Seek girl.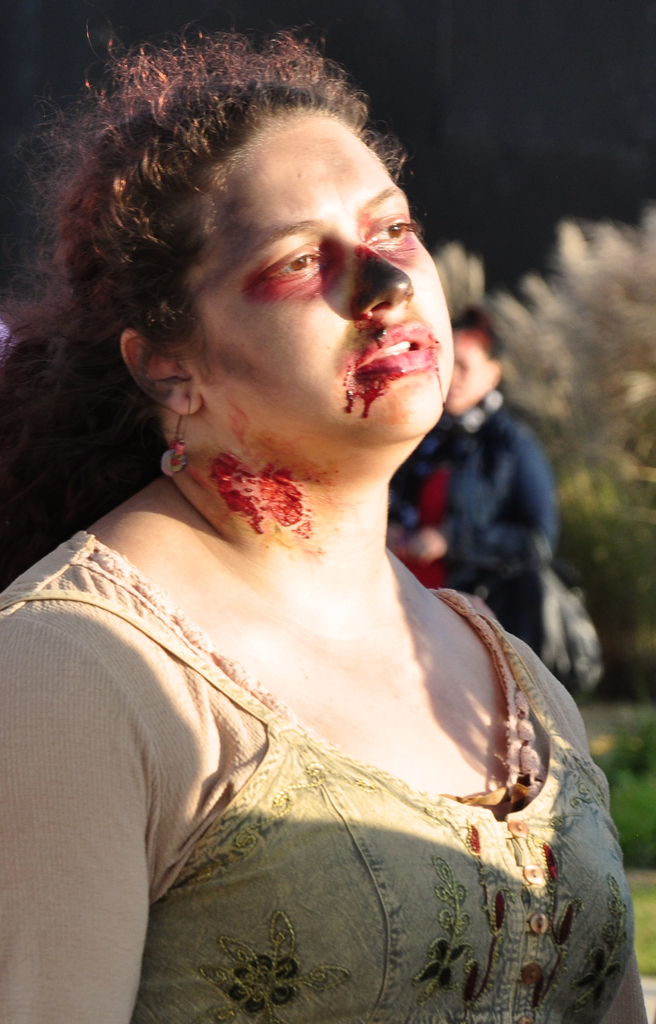
select_region(390, 296, 554, 648).
